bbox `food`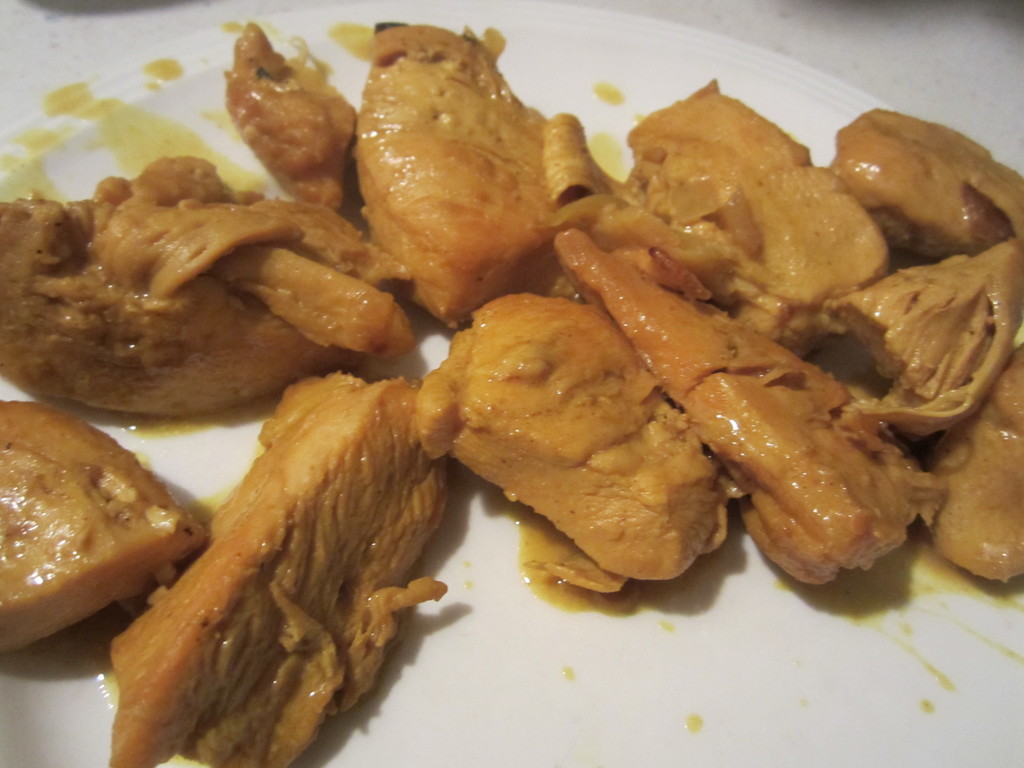
x1=412 y1=294 x2=731 y2=593
